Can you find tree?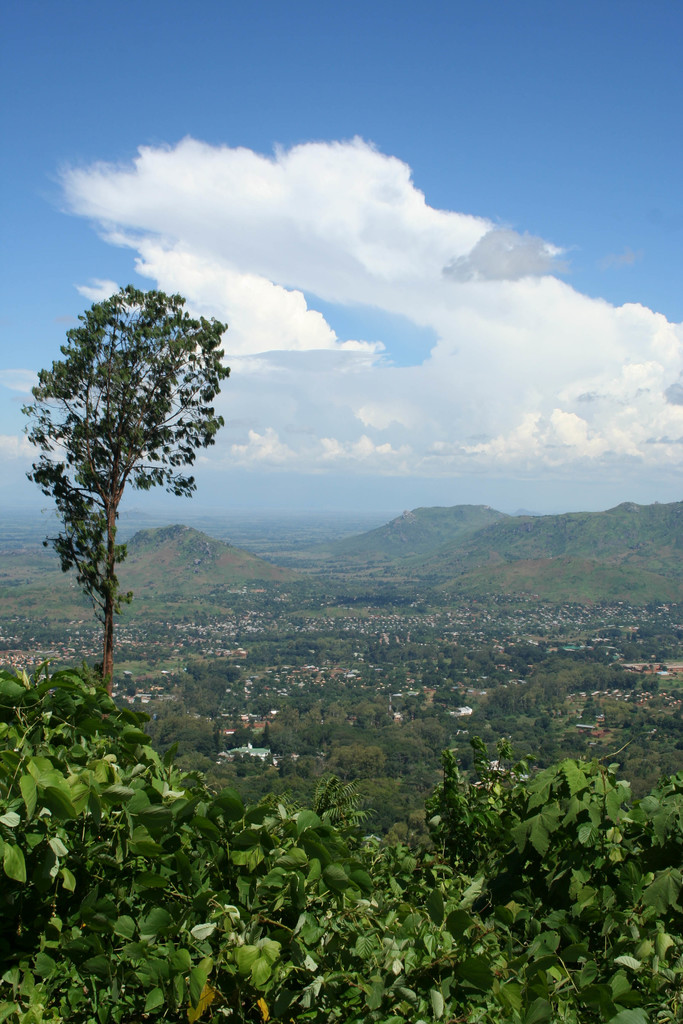
Yes, bounding box: [x1=27, y1=250, x2=245, y2=707].
